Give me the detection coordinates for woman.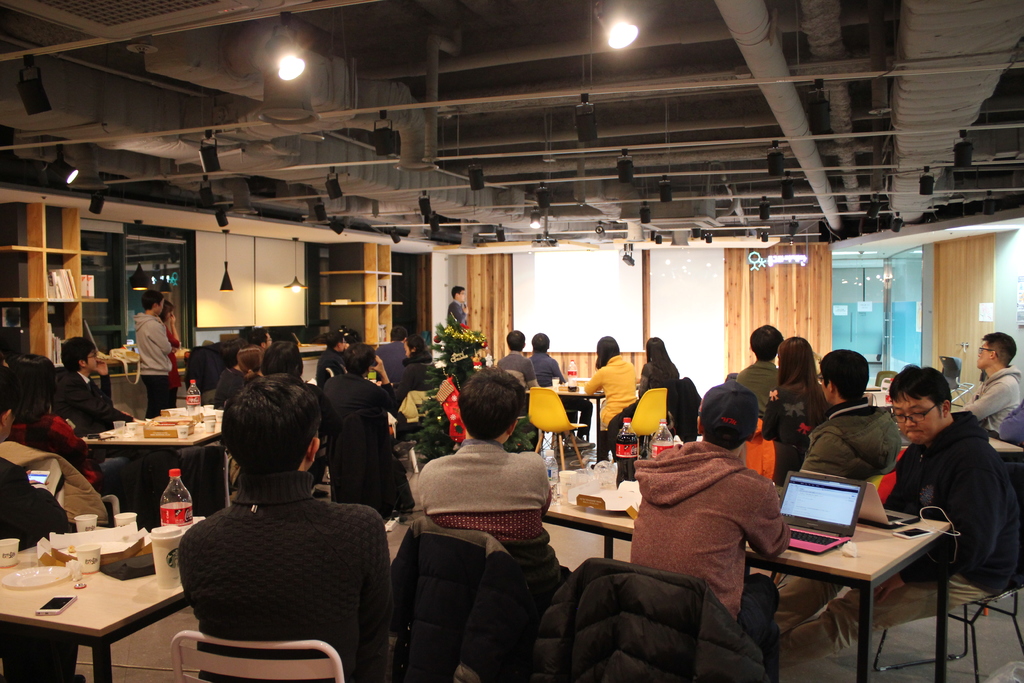
crop(580, 336, 639, 463).
